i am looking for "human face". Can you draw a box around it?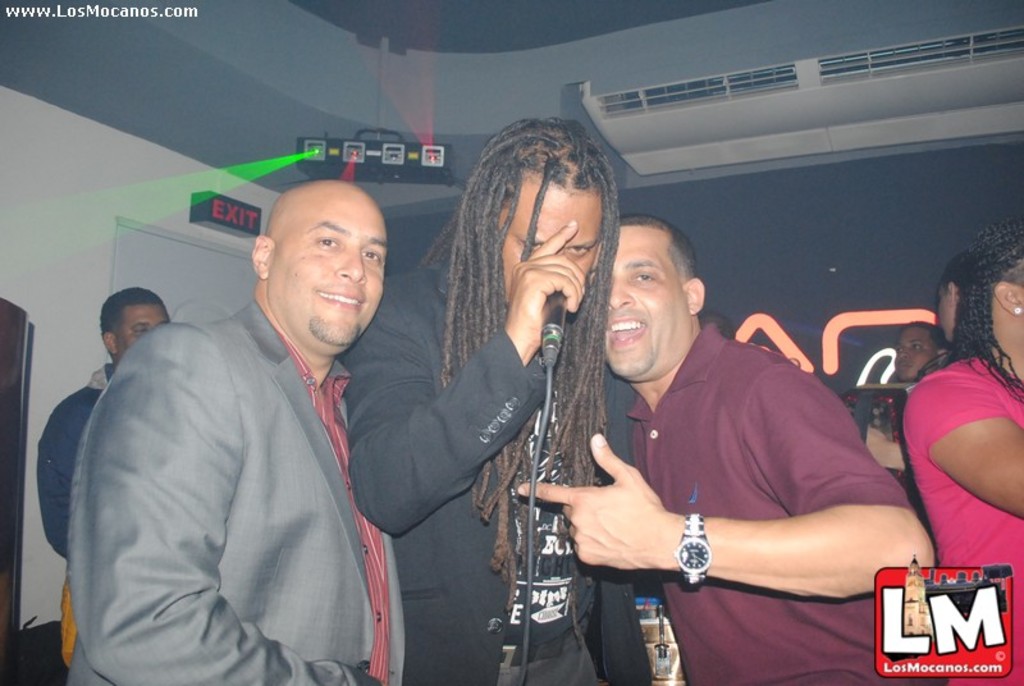
Sure, the bounding box is 936,288,952,342.
